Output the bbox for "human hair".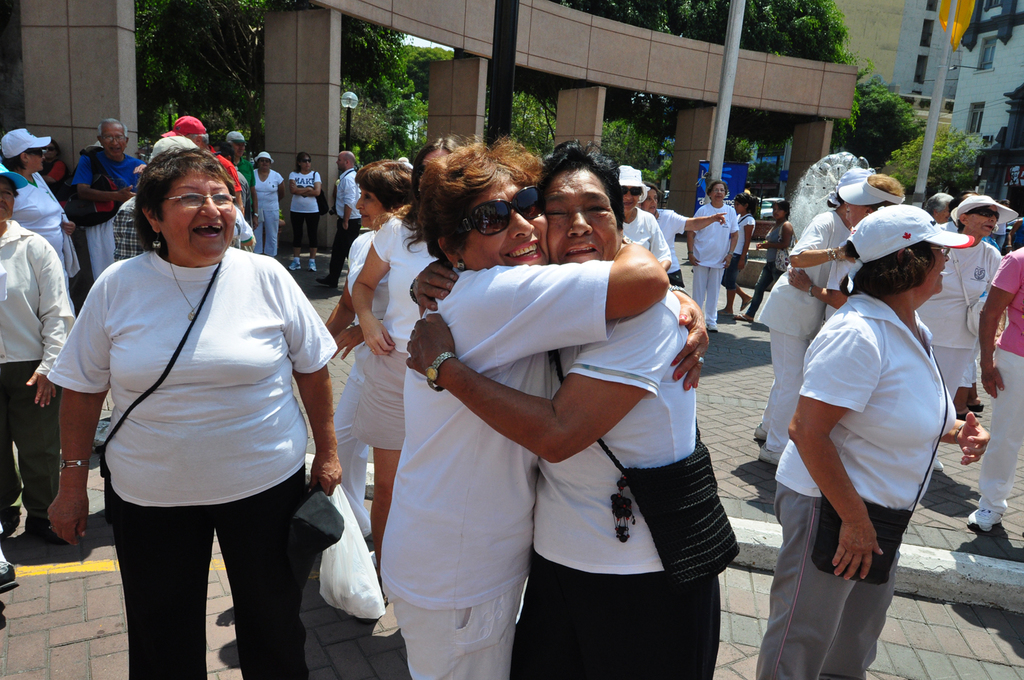
BBox(733, 193, 754, 215).
